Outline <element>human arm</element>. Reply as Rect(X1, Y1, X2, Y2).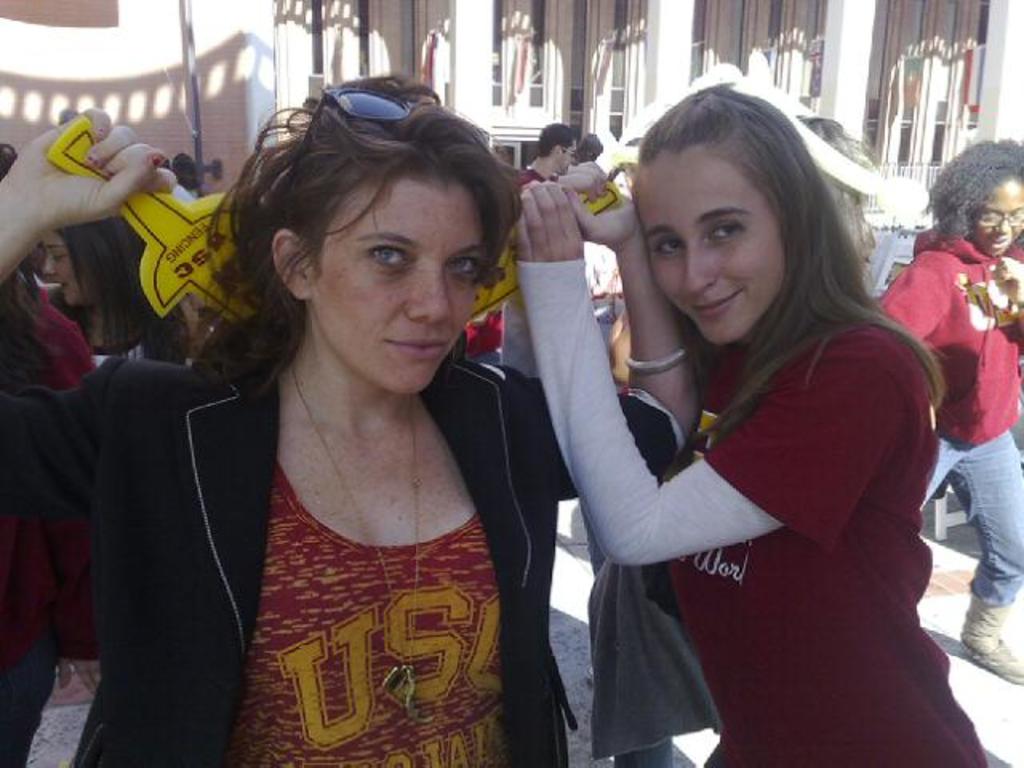
Rect(880, 229, 950, 333).
